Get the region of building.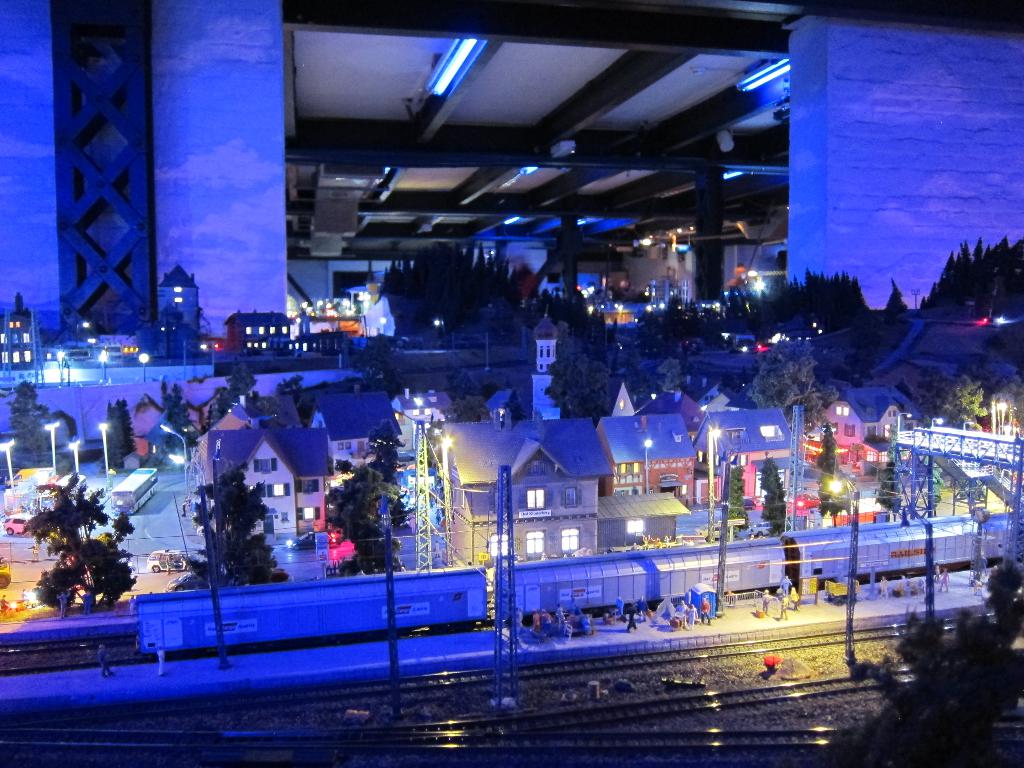
427/384/617/568.
